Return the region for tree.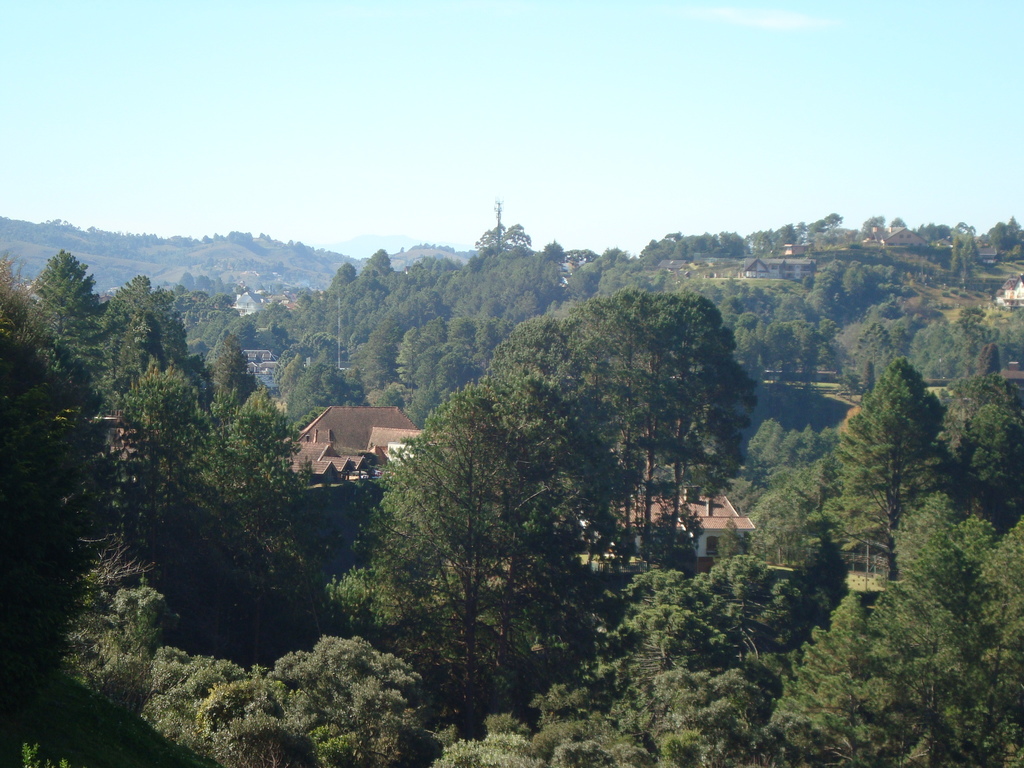
271, 634, 419, 767.
